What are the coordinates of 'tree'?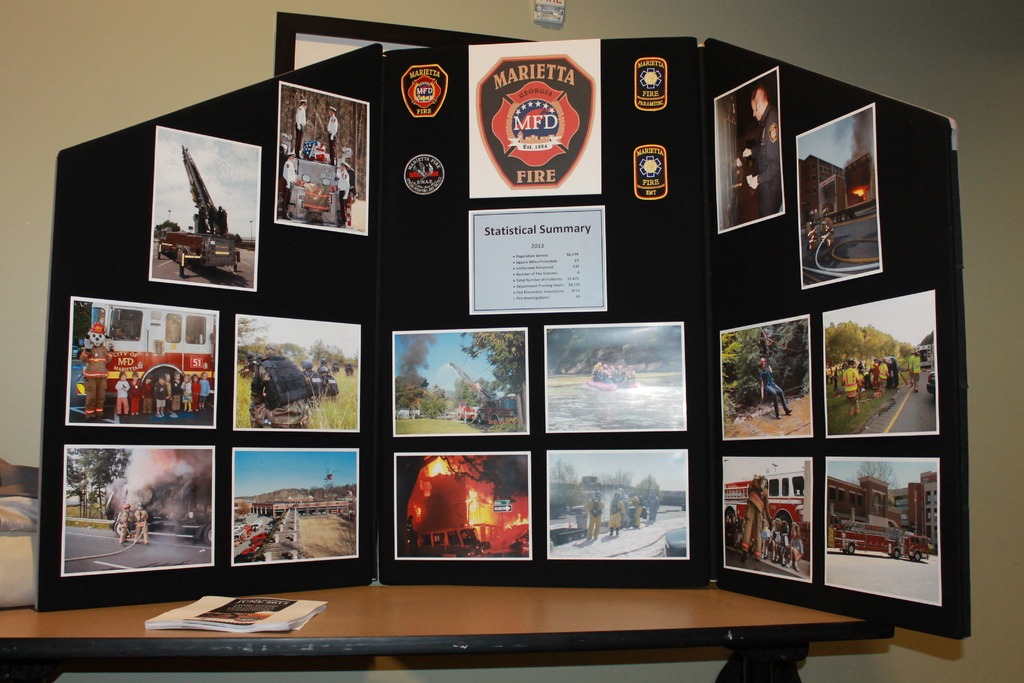
left=826, top=320, right=835, bottom=356.
